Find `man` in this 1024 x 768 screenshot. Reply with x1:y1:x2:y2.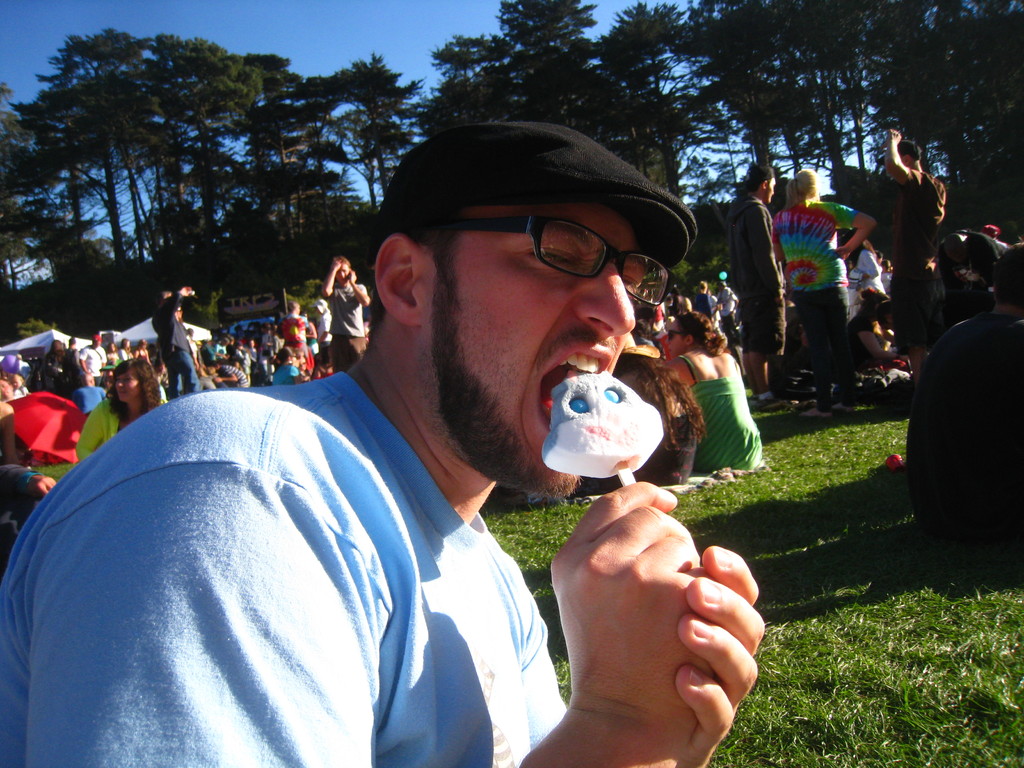
56:88:785:767.
